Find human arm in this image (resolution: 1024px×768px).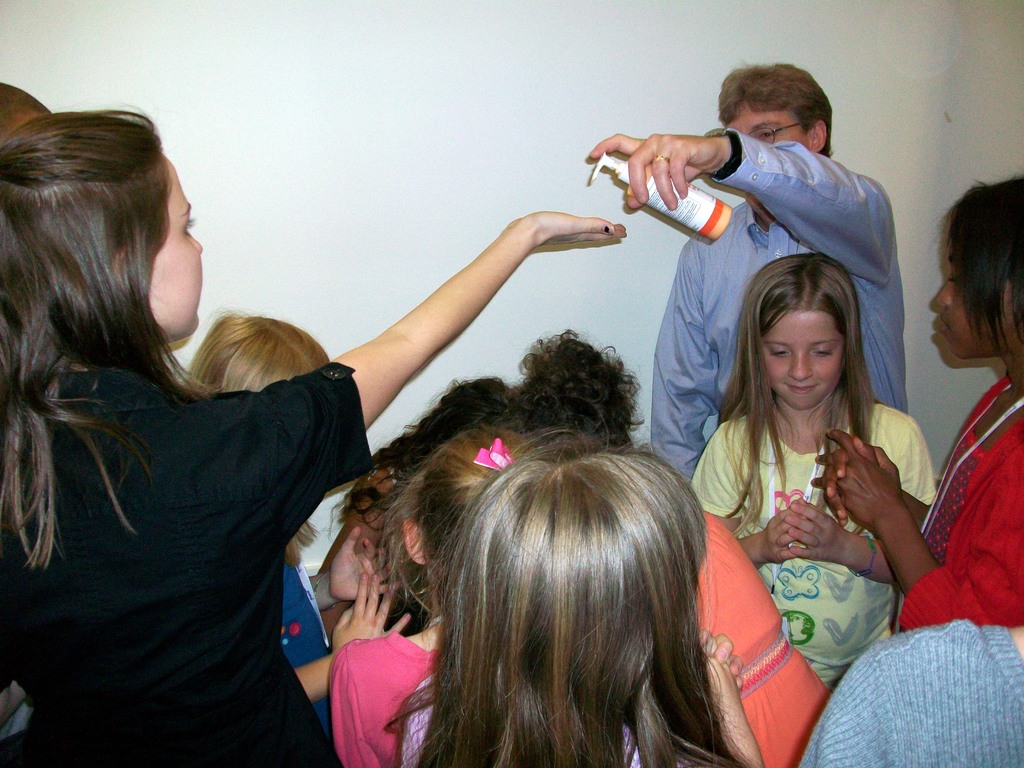
[619, 623, 772, 767].
